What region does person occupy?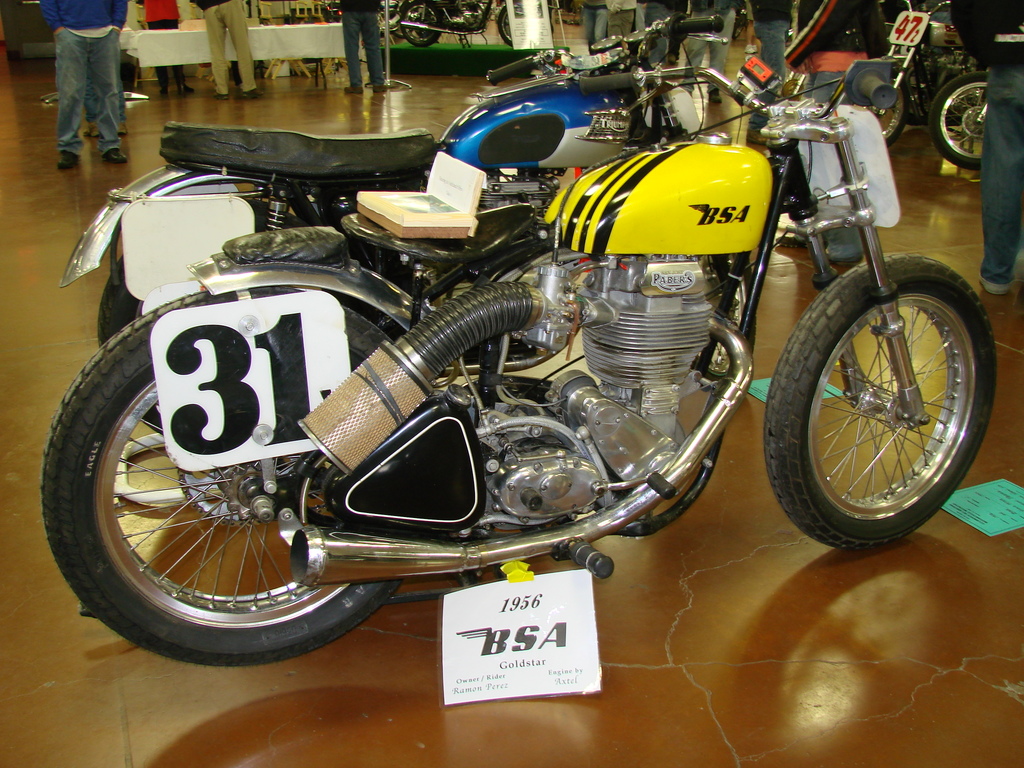
<box>606,0,635,36</box>.
